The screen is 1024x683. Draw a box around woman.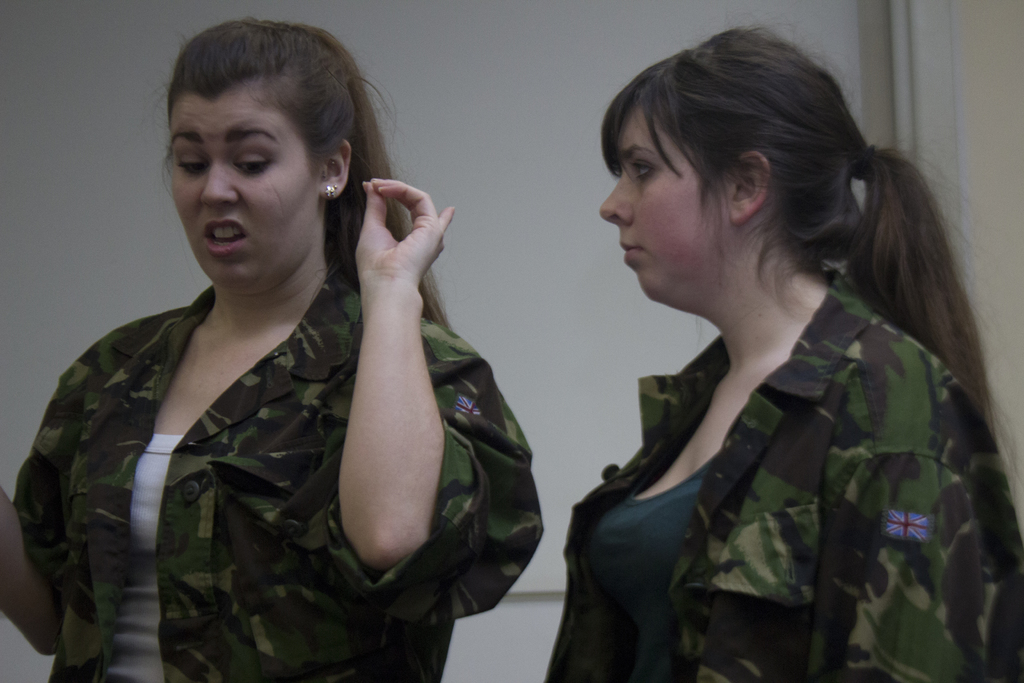
bbox=[522, 37, 1022, 677].
